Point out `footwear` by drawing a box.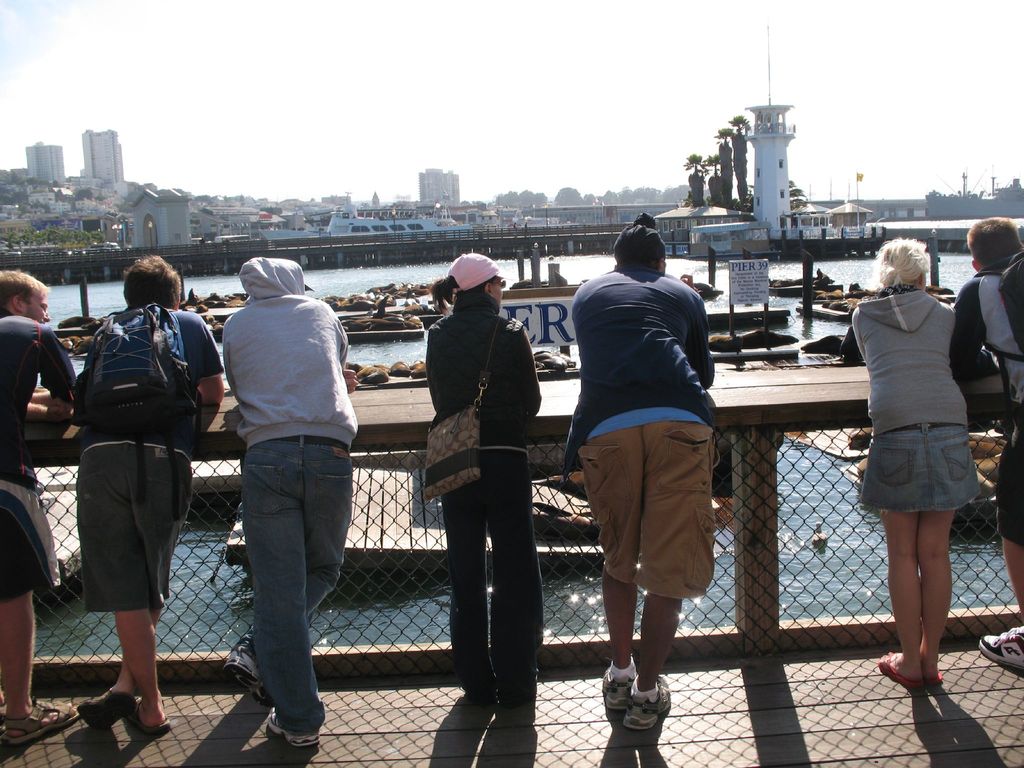
[266,712,323,749].
